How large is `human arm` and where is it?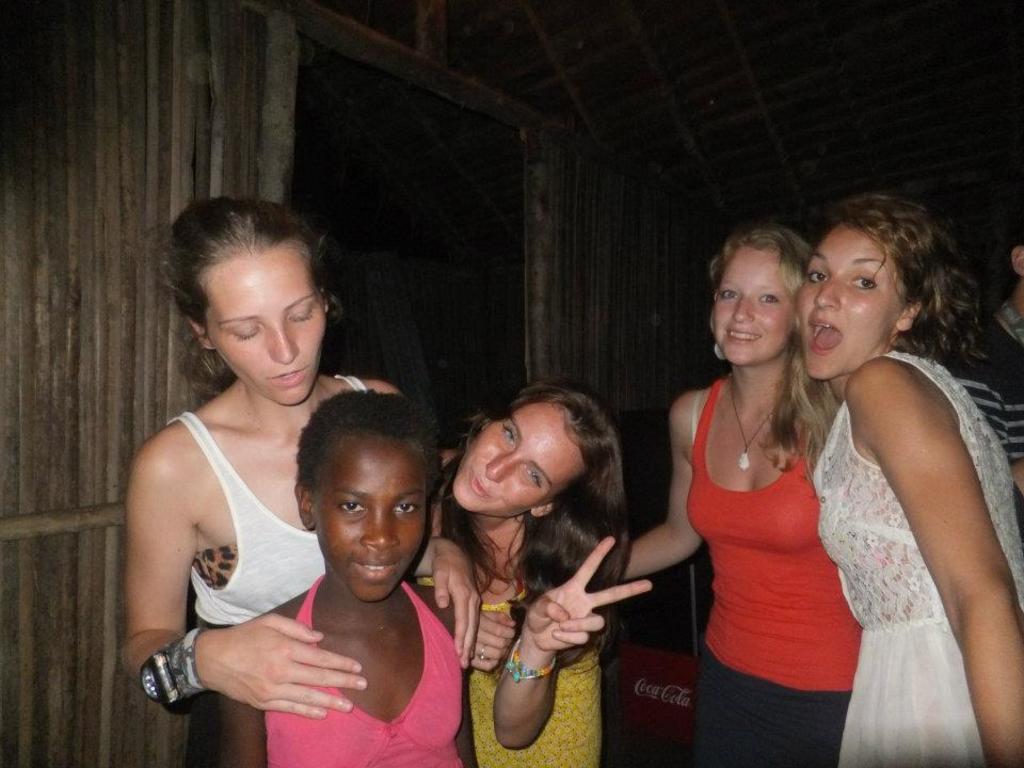
Bounding box: box=[206, 650, 266, 767].
